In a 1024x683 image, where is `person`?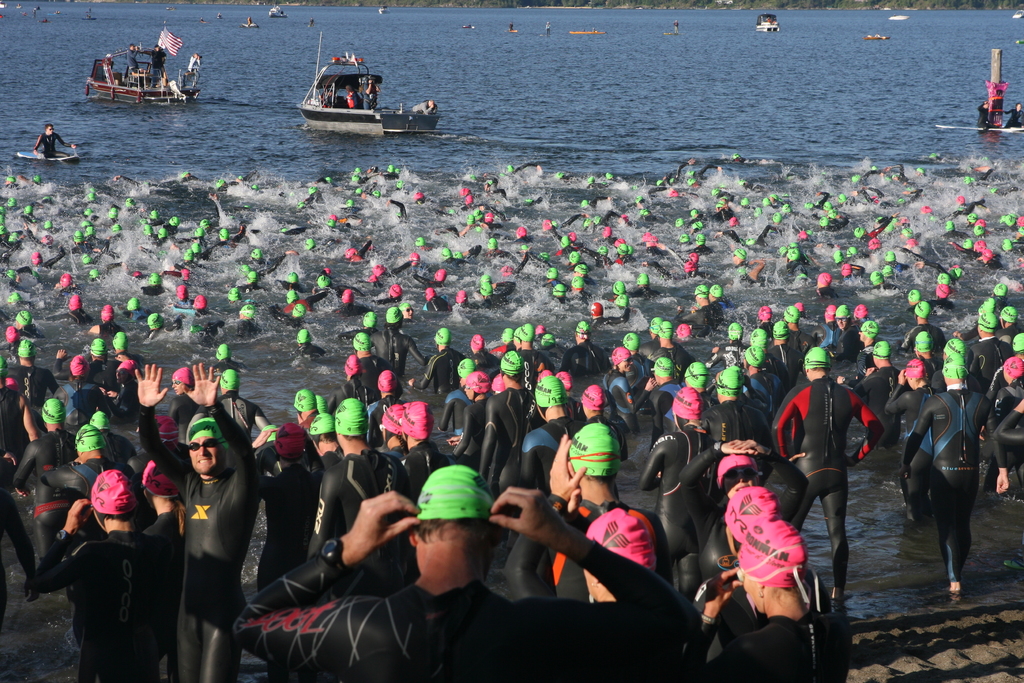
Rect(575, 383, 628, 463).
